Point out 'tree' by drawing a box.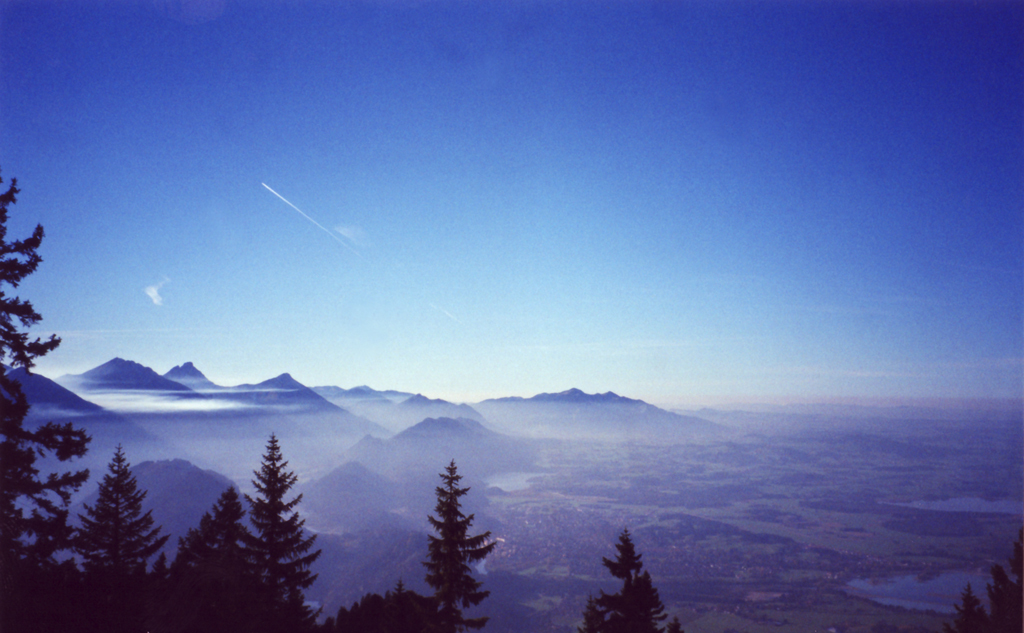
{"x1": 0, "y1": 172, "x2": 89, "y2": 632}.
